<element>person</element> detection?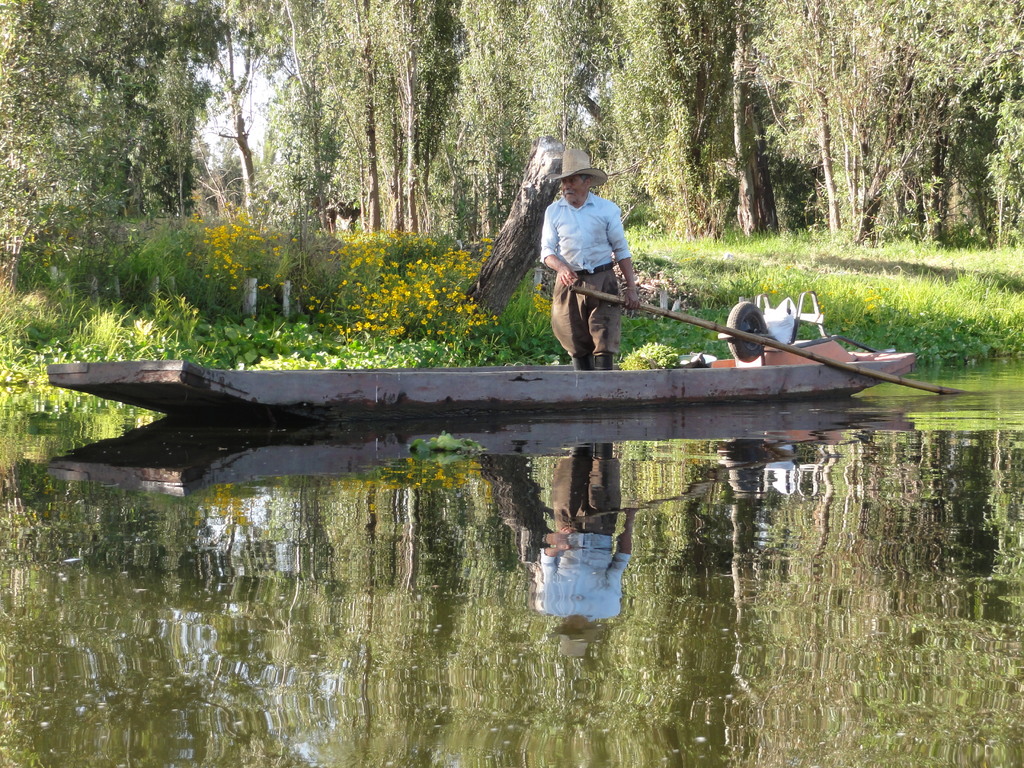
{"left": 540, "top": 148, "right": 639, "bottom": 371}
